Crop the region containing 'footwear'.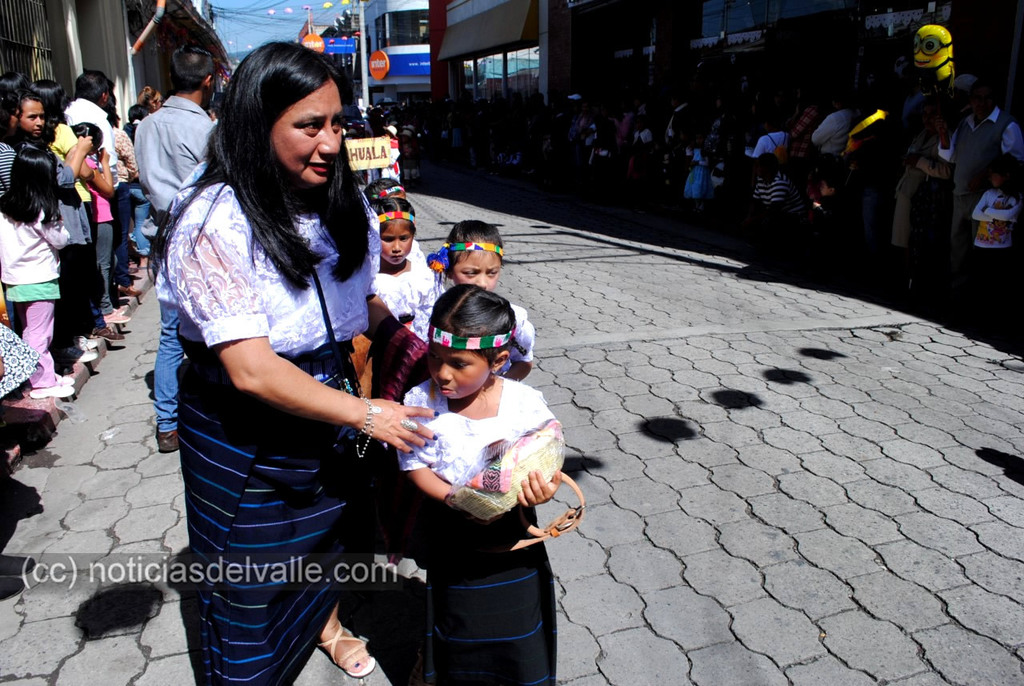
Crop region: region(123, 262, 143, 270).
